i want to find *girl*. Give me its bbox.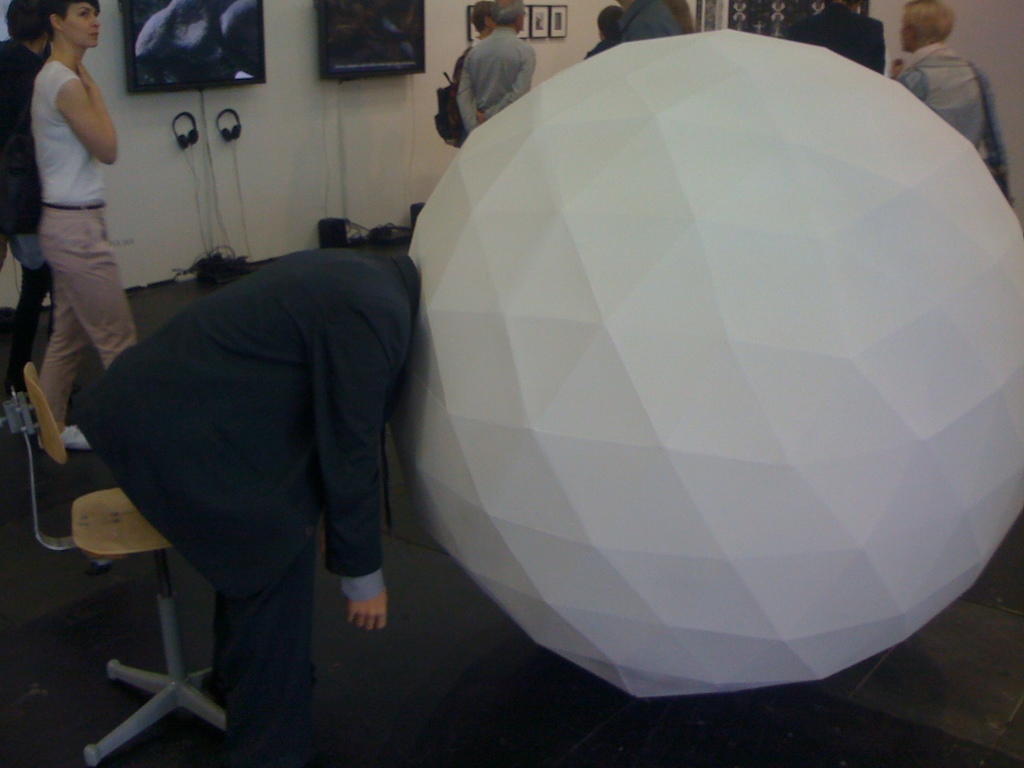
locate(39, 0, 137, 446).
